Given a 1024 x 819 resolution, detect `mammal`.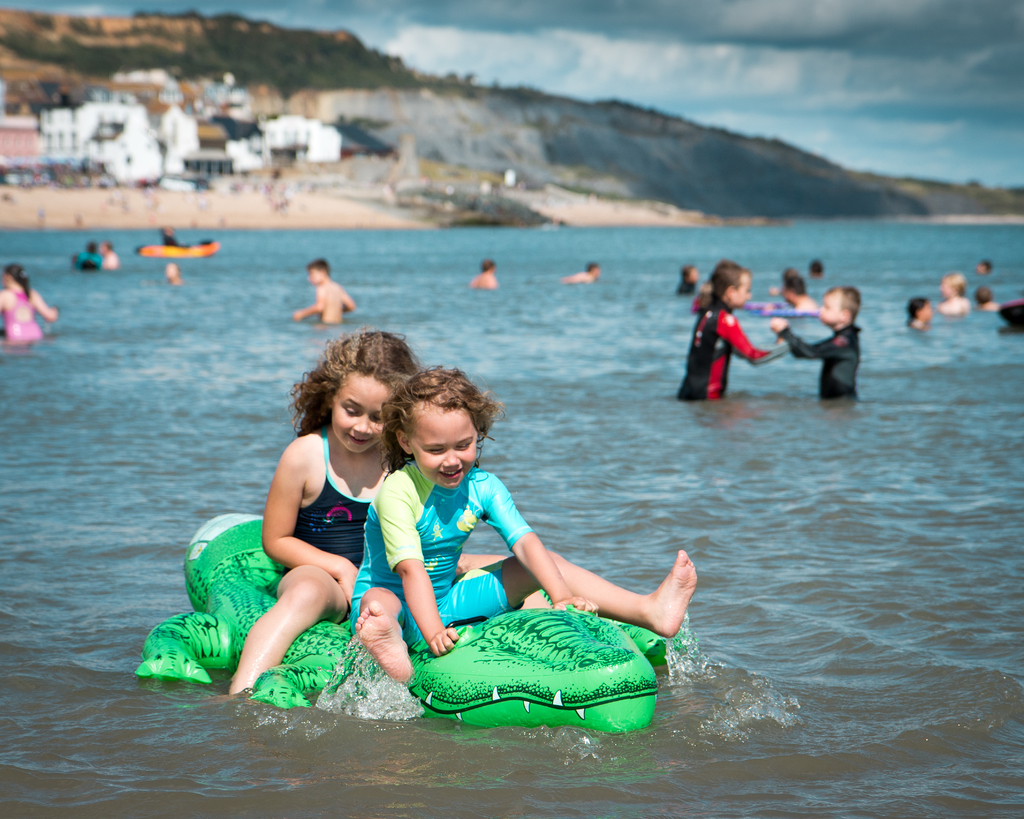
676:262:699:296.
